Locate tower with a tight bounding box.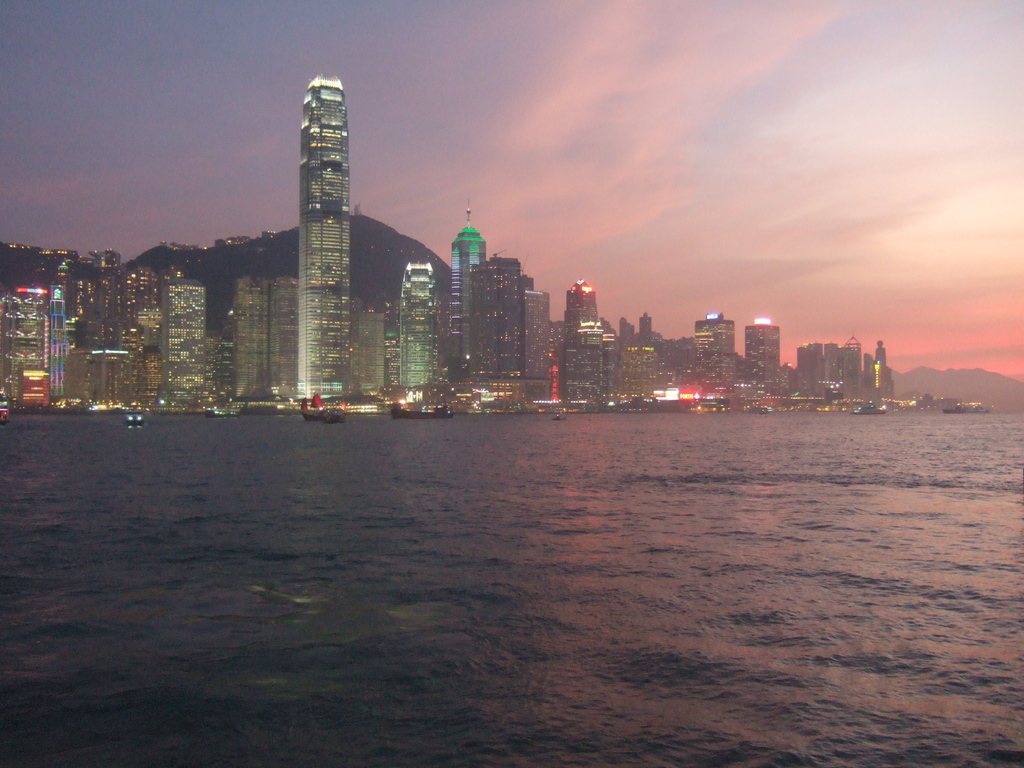
left=404, top=263, right=430, bottom=408.
